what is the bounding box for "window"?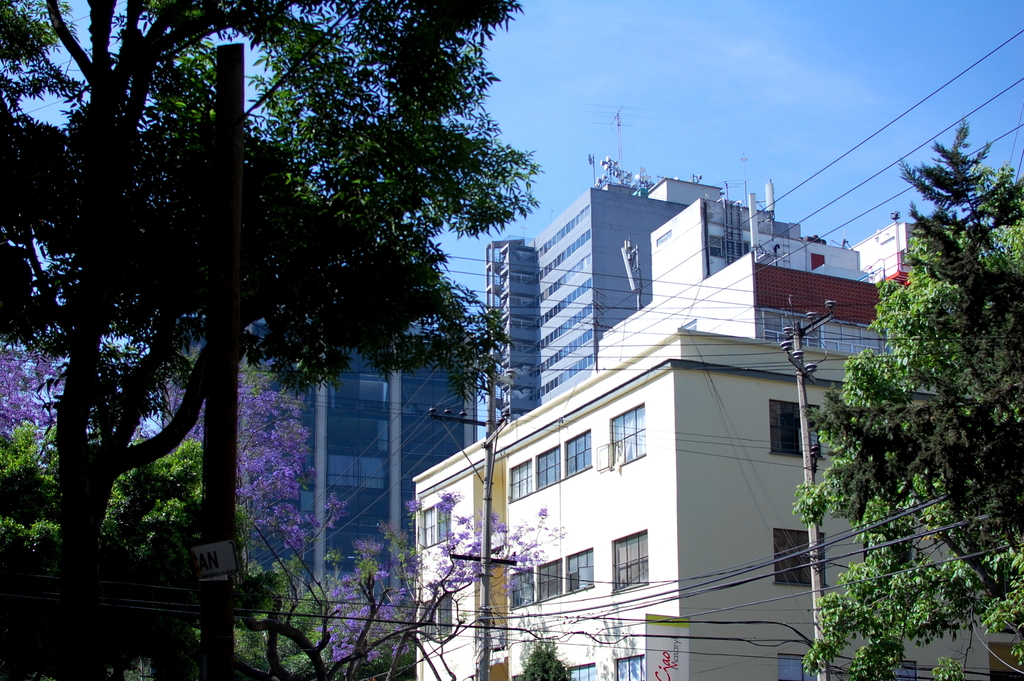
<region>438, 594, 452, 636</region>.
